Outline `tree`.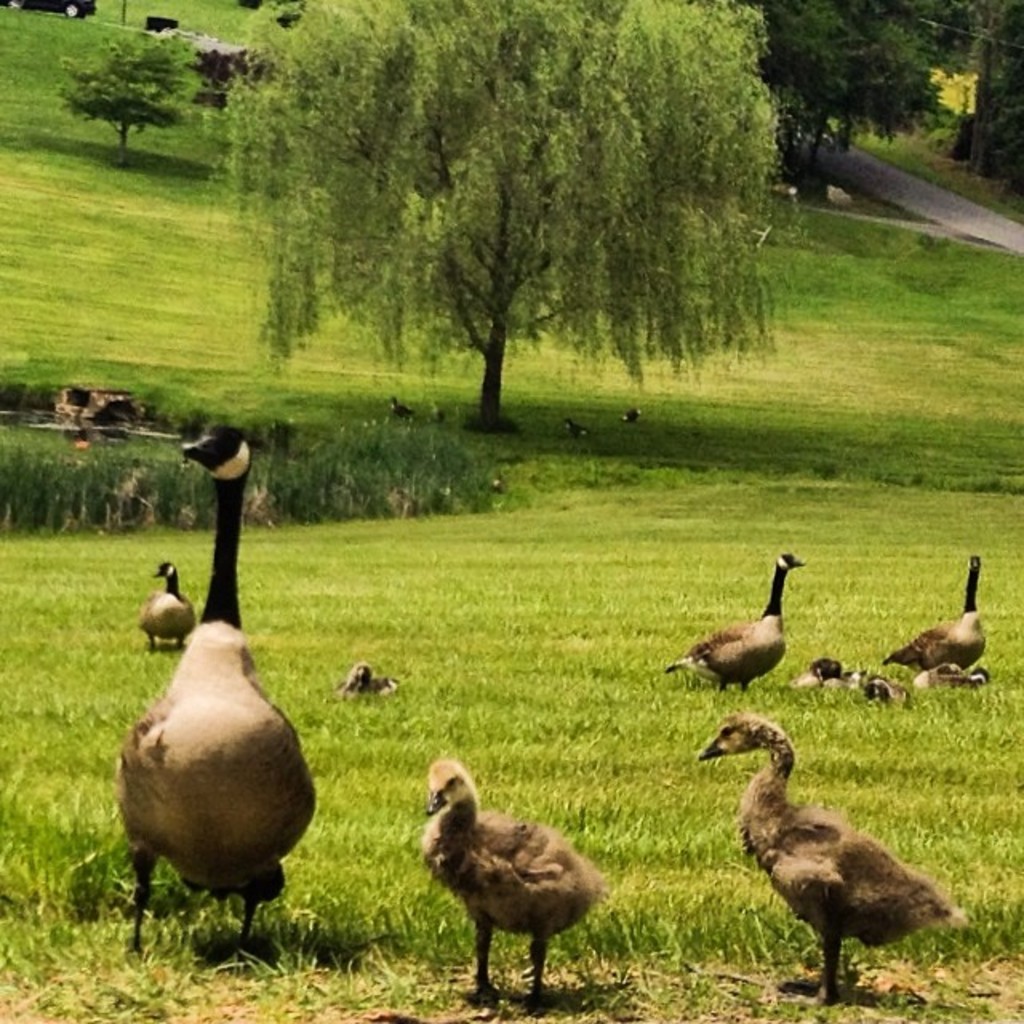
Outline: {"left": 922, "top": 2, "right": 1022, "bottom": 195}.
